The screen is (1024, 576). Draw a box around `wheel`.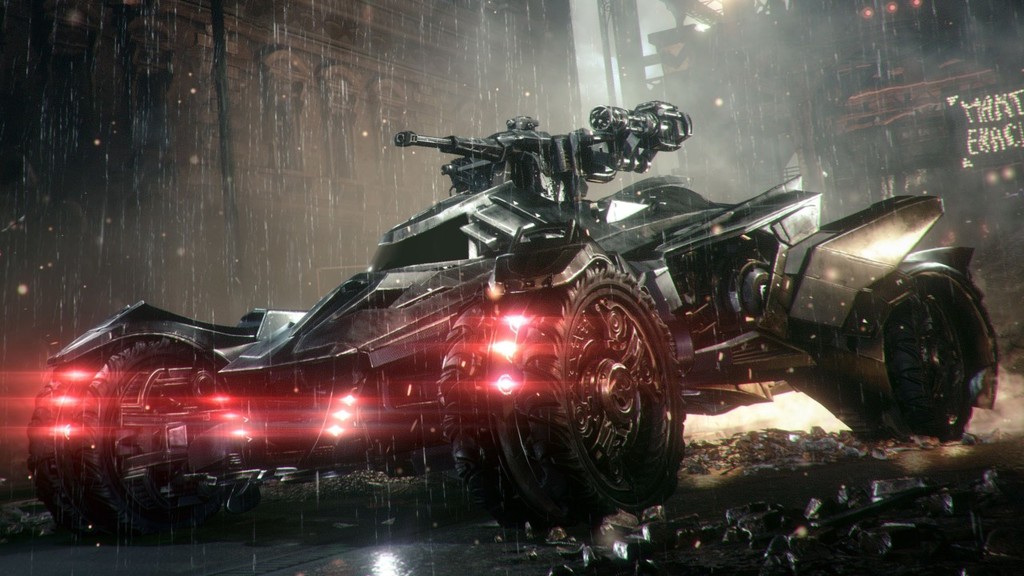
region(858, 288, 971, 452).
